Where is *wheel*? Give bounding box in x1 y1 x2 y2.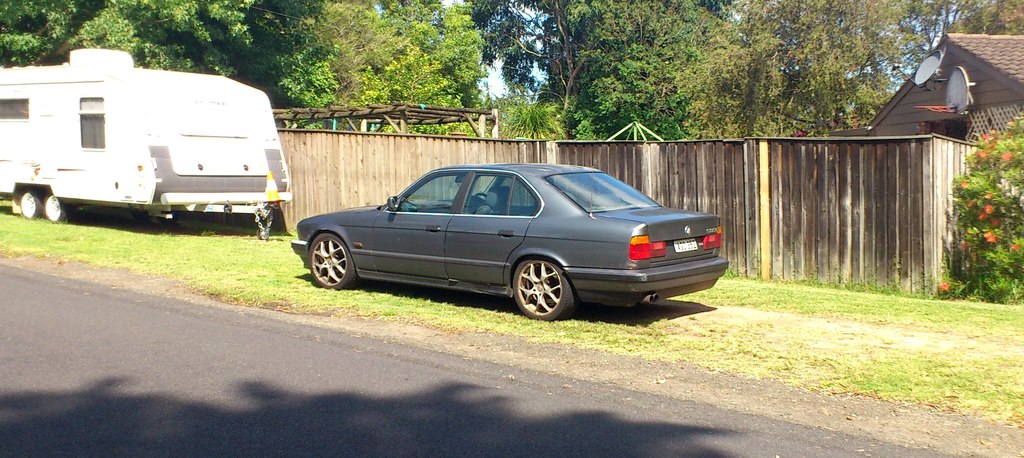
467 193 484 215.
